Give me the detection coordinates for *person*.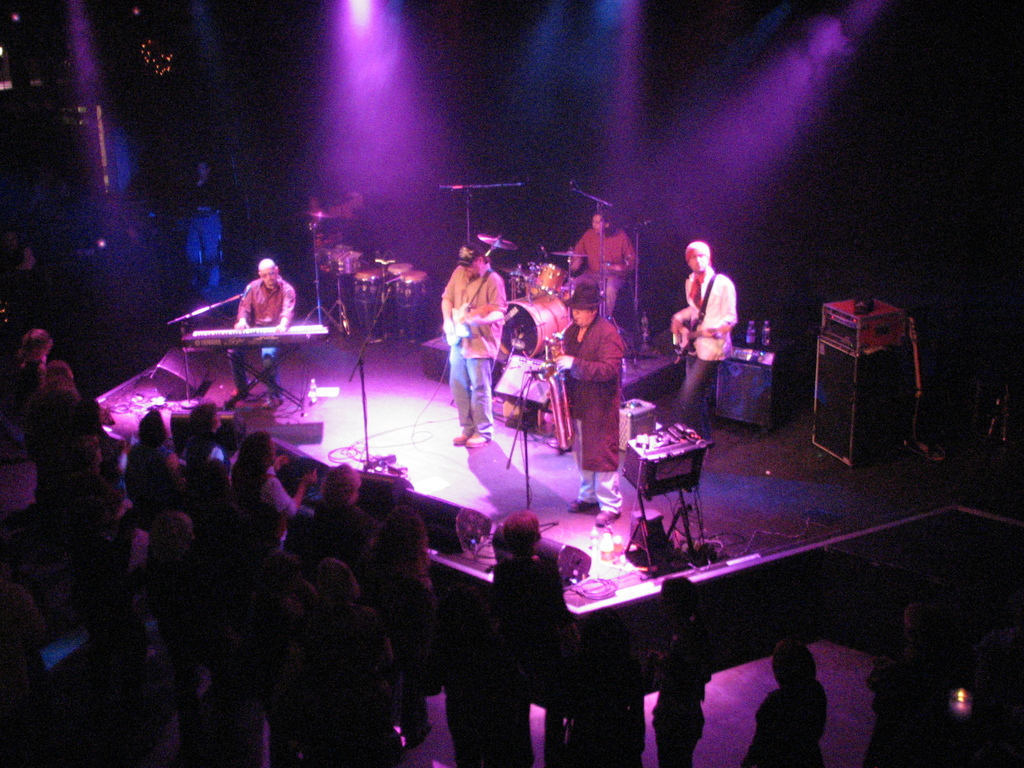
locate(493, 508, 565, 693).
